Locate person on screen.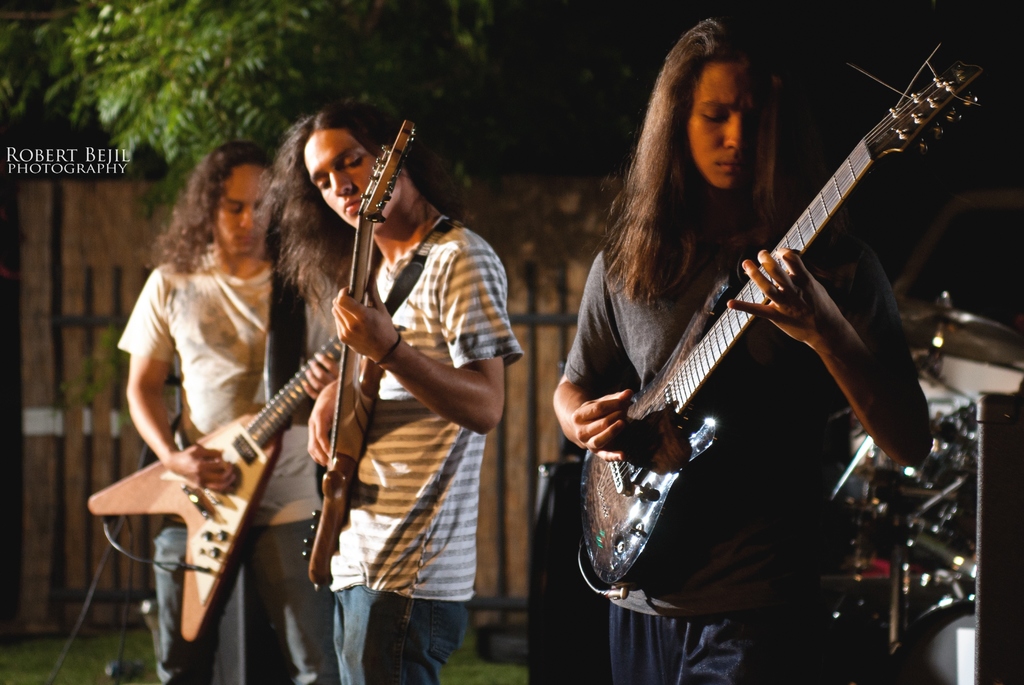
On screen at rect(548, 12, 931, 684).
